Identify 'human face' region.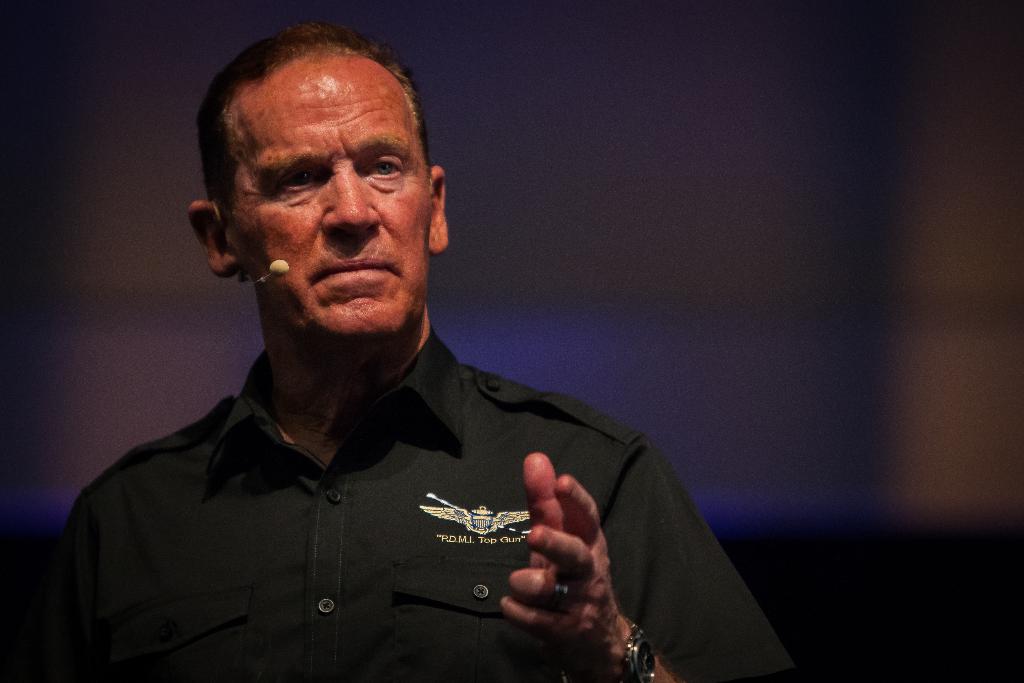
Region: [left=223, top=55, right=424, bottom=356].
